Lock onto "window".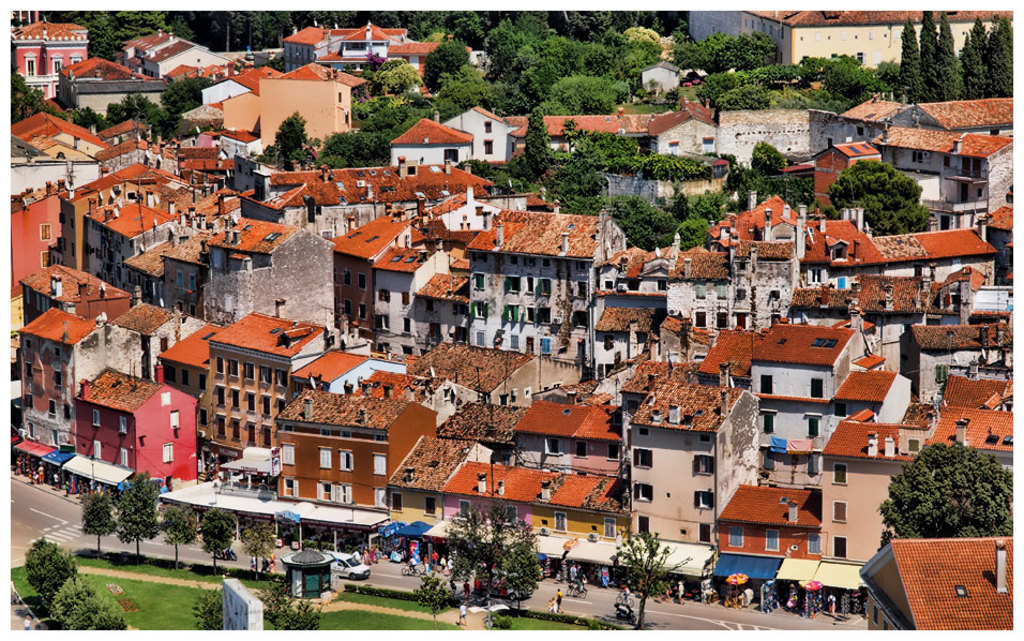
Locked: [162, 441, 176, 463].
